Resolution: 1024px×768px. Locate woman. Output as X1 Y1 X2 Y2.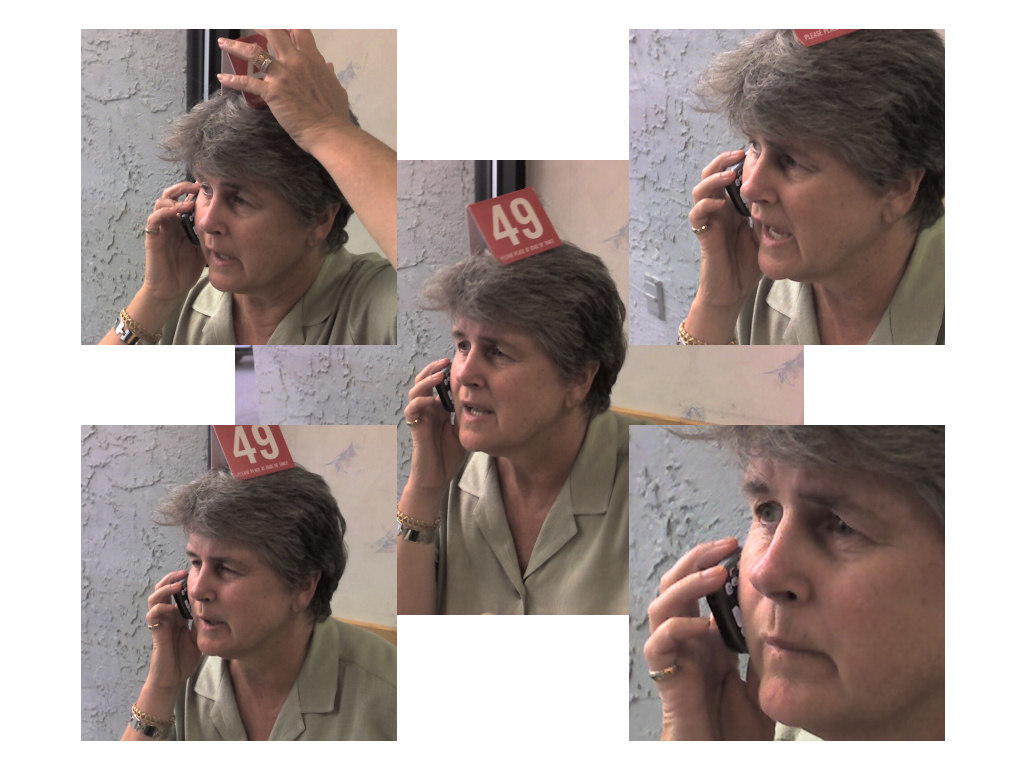
100 23 398 342.
